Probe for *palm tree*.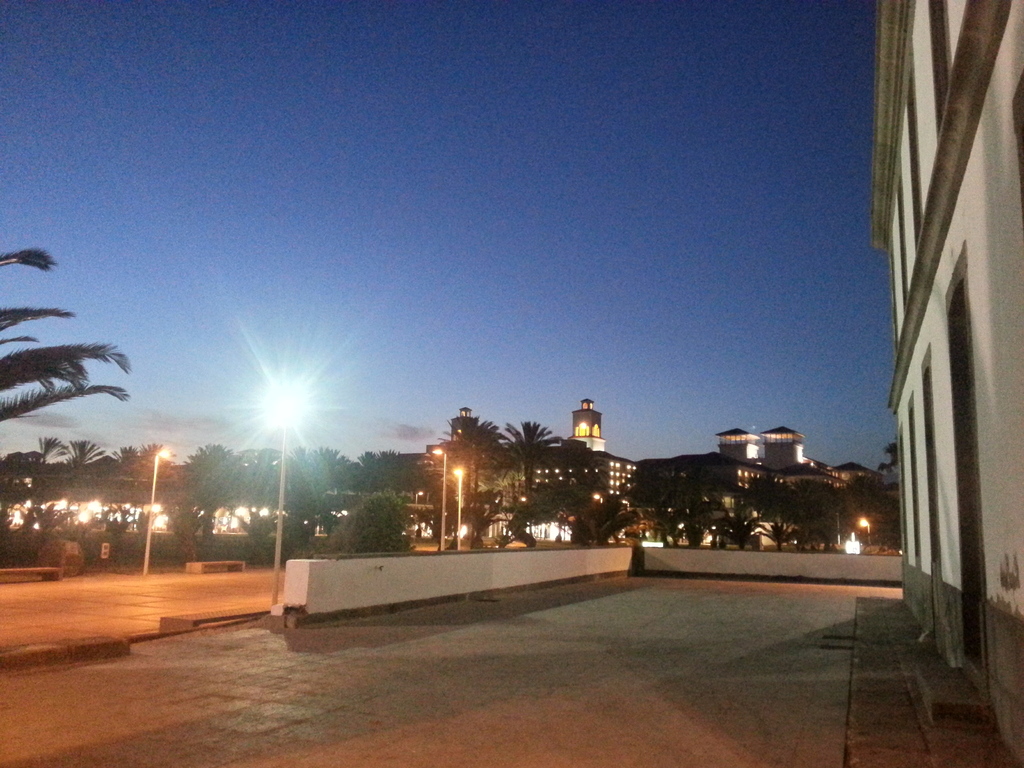
Probe result: <box>38,426,65,466</box>.
